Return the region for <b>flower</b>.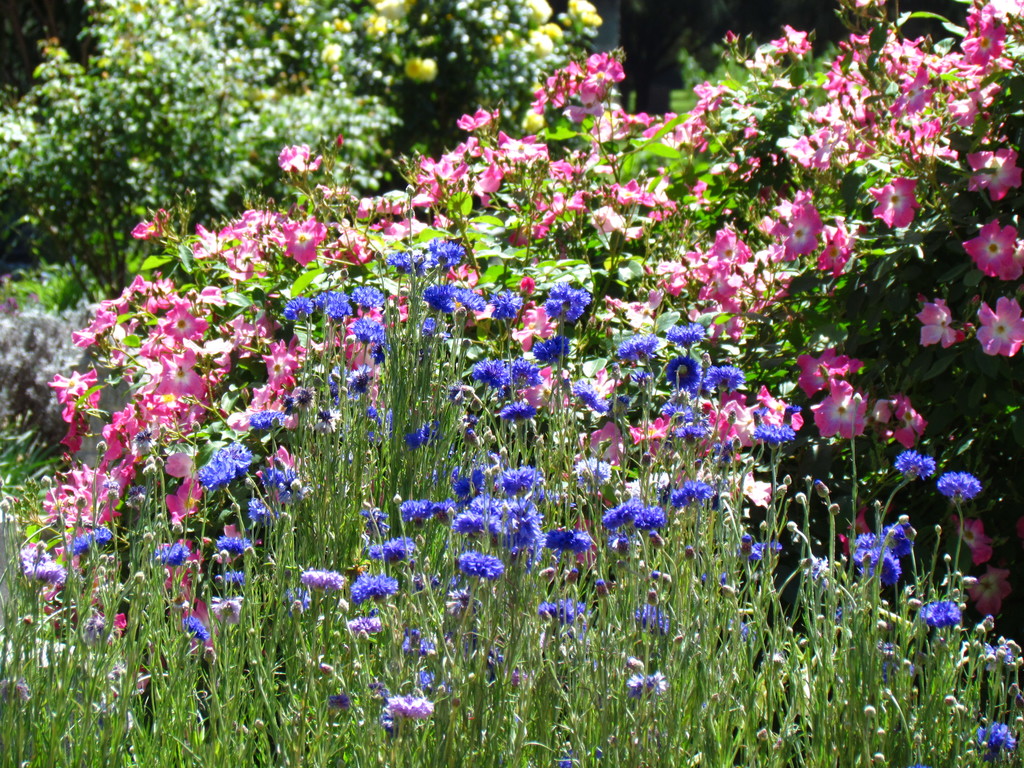
(left=349, top=287, right=390, bottom=309).
